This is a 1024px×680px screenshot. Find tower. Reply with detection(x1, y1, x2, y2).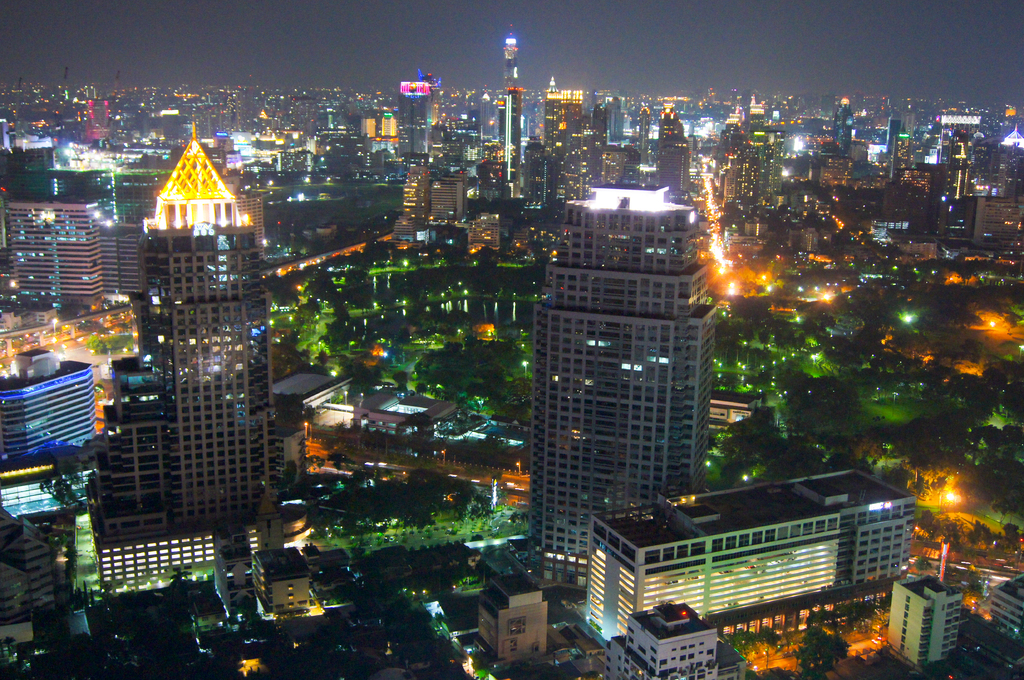
detection(607, 603, 730, 679).
